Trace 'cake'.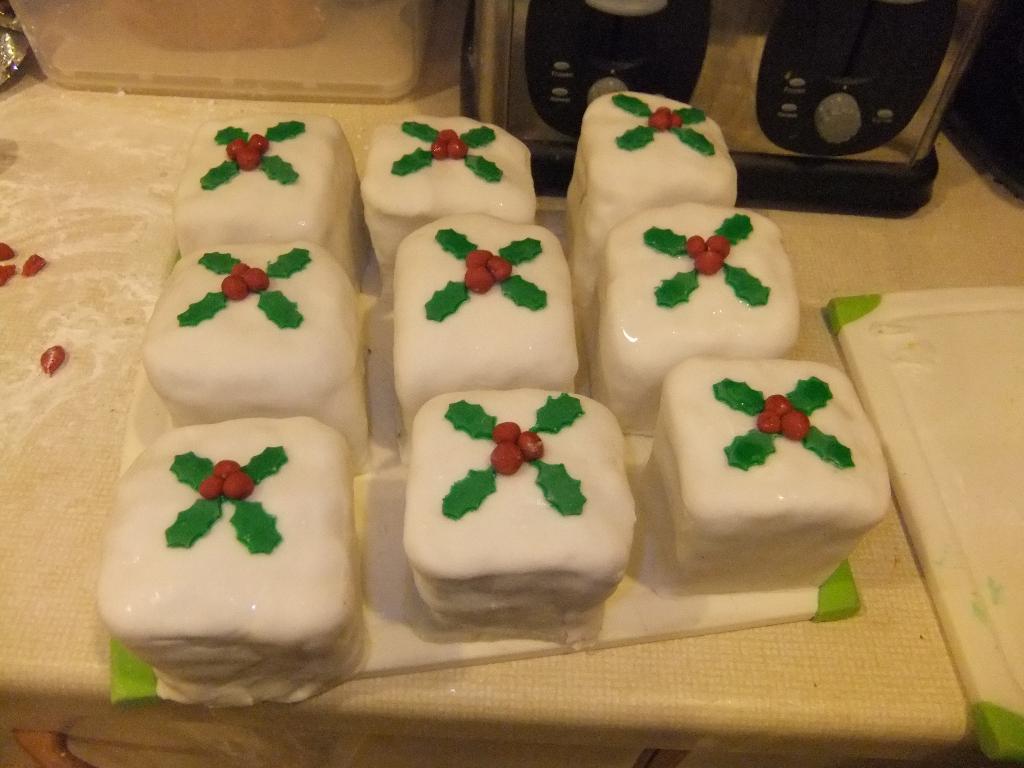
Traced to [left=589, top=201, right=800, bottom=433].
